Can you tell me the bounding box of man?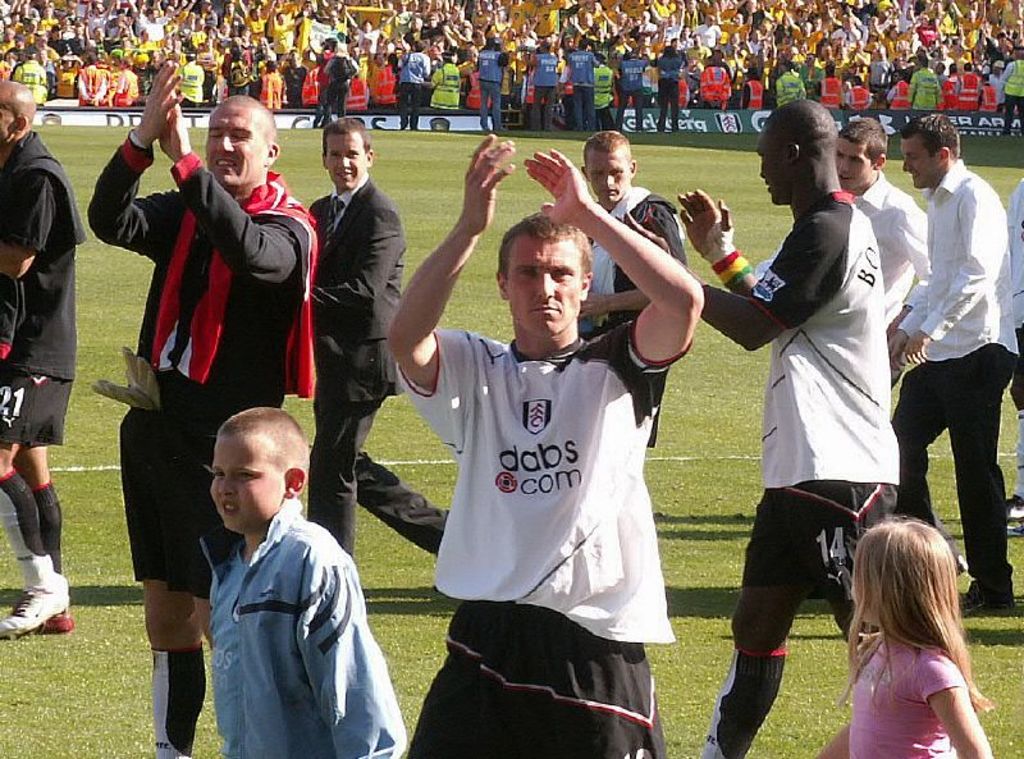
bbox=[579, 131, 692, 443].
